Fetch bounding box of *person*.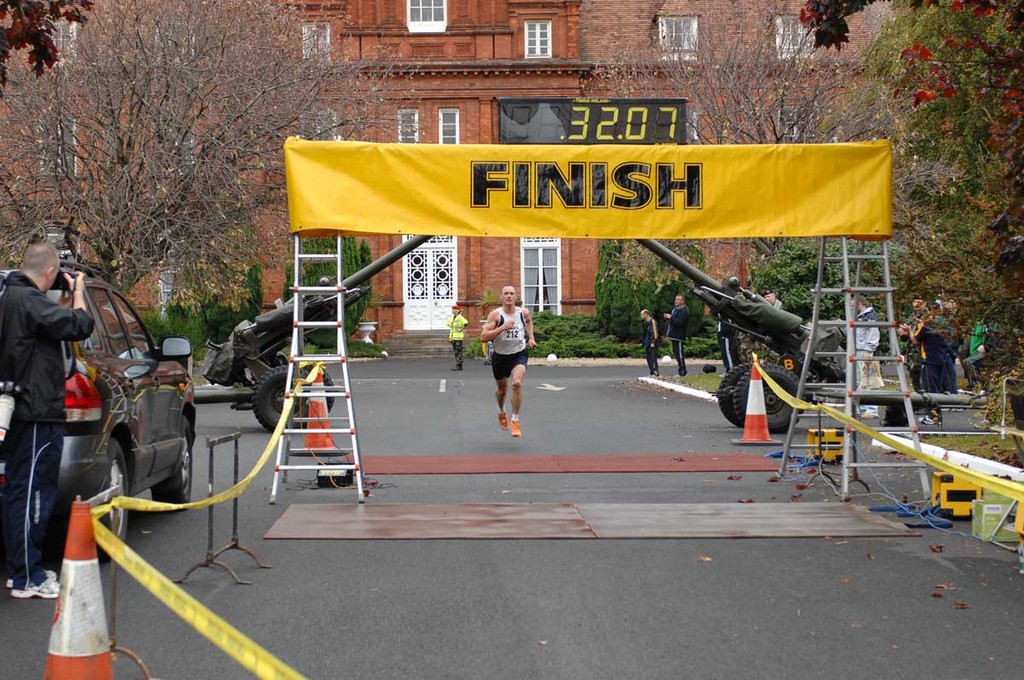
Bbox: detection(717, 317, 742, 374).
